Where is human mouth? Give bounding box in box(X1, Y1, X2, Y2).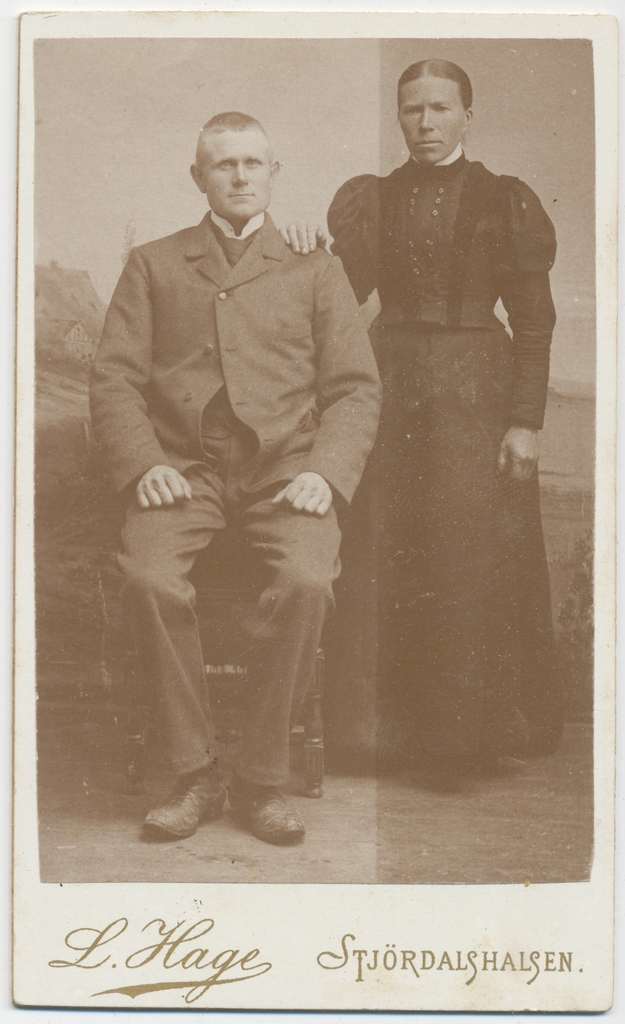
box(419, 143, 436, 148).
